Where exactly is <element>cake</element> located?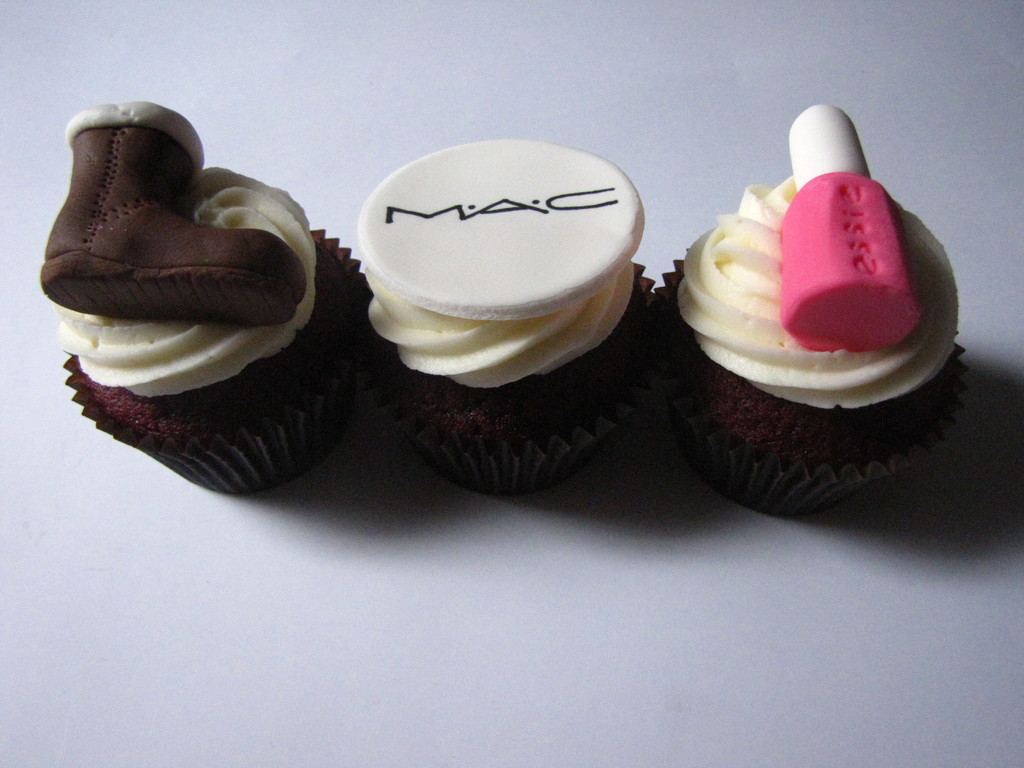
Its bounding box is pyautogui.locateOnScreen(38, 102, 361, 499).
